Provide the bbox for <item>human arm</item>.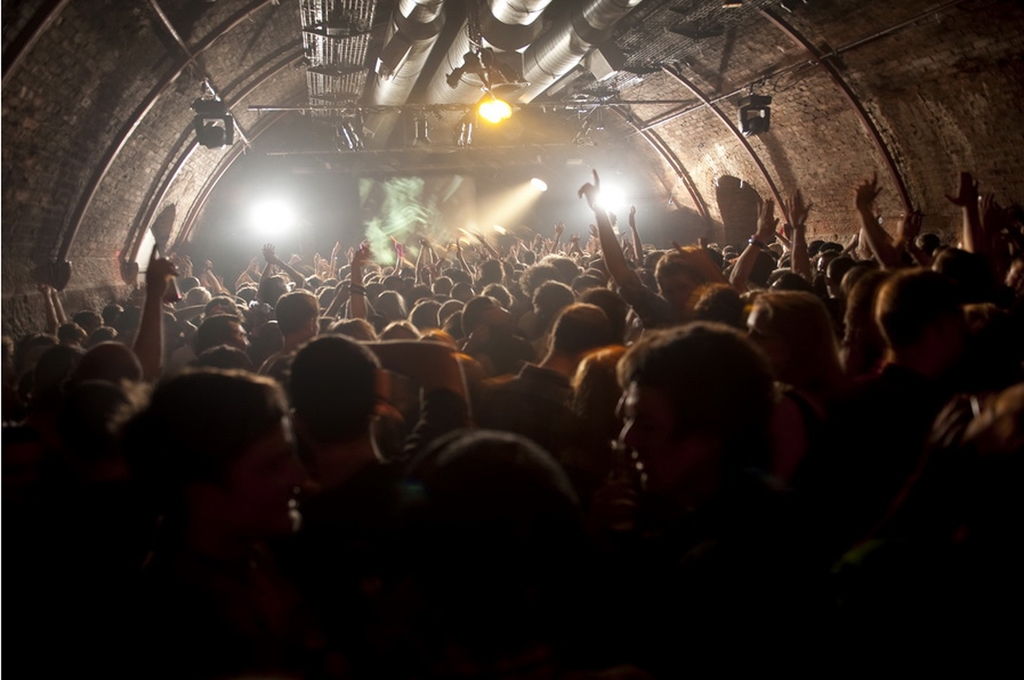
[728, 195, 781, 292].
